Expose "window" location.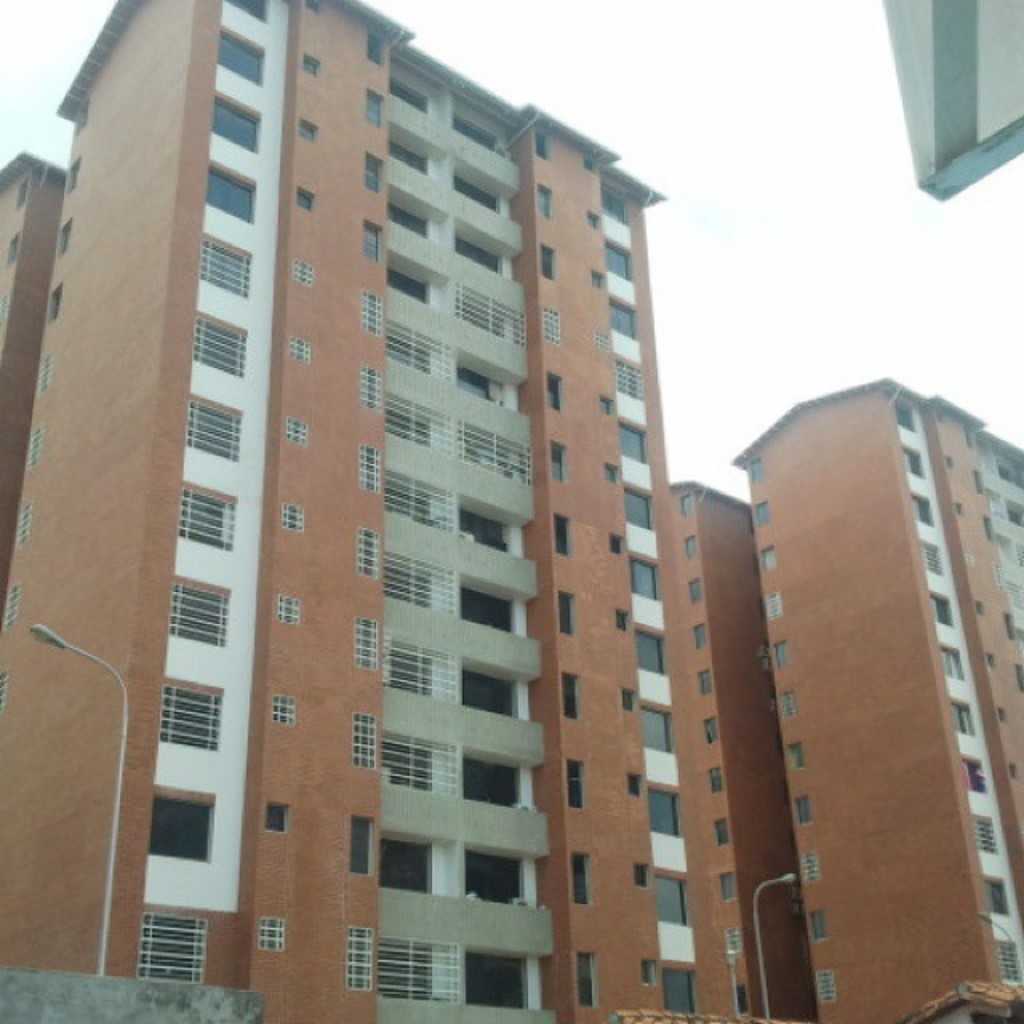
Exposed at x1=610, y1=534, x2=624, y2=555.
